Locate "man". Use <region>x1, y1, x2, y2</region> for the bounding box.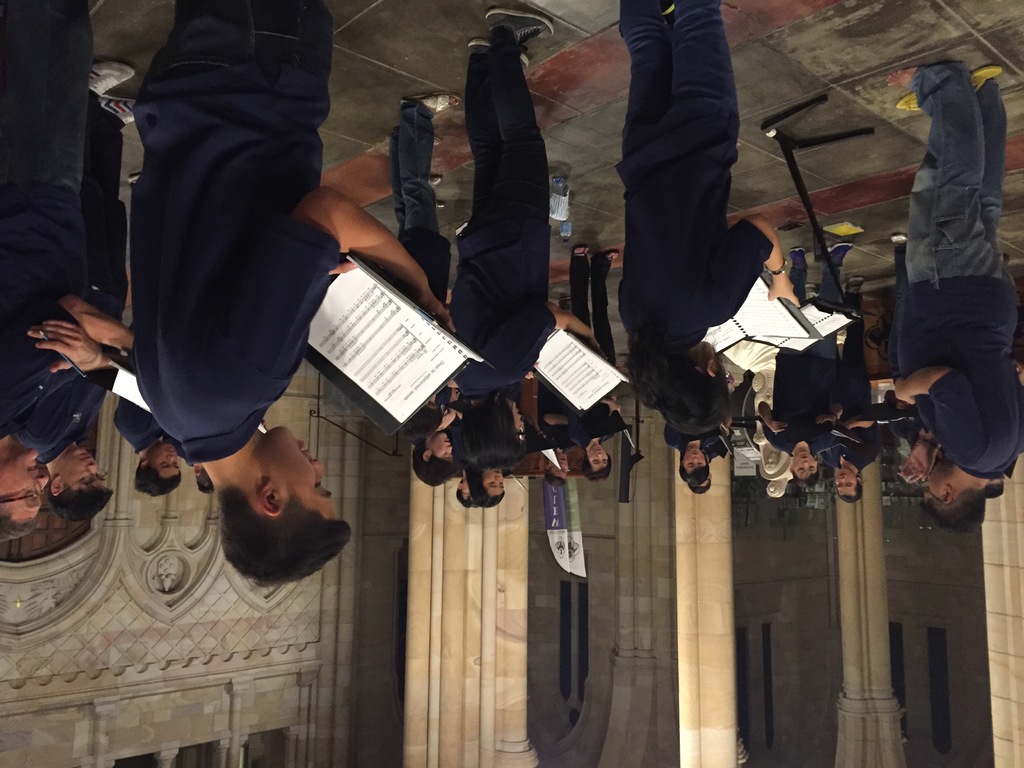
<region>163, 429, 213, 495</region>.
